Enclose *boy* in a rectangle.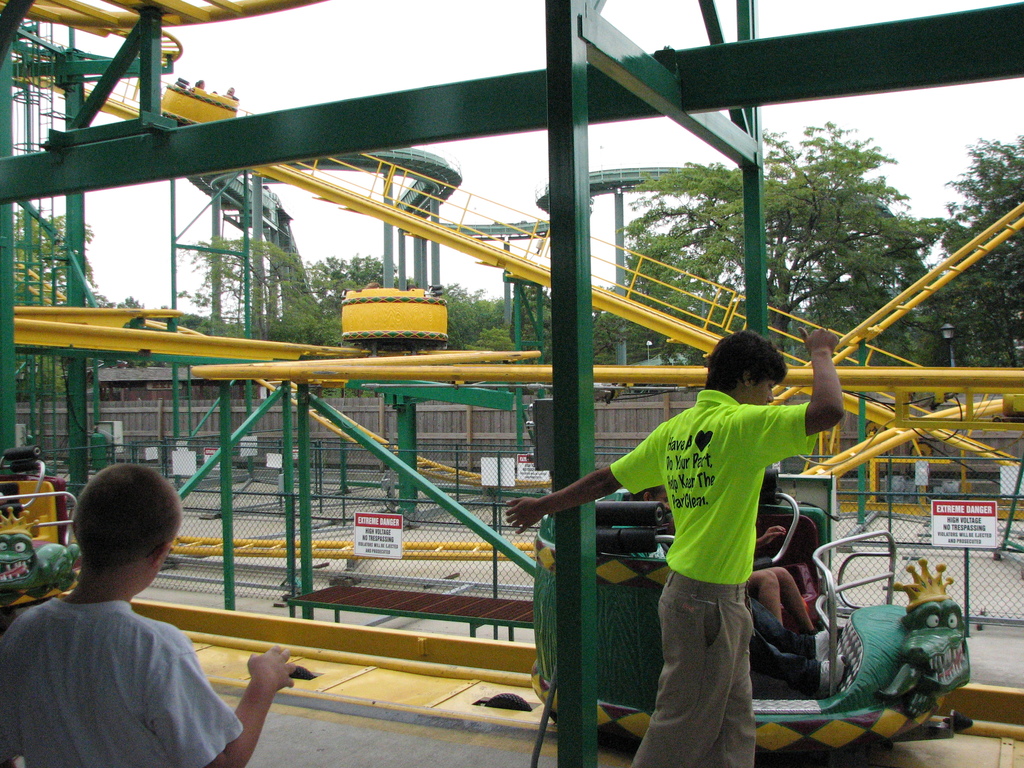
bbox(0, 460, 297, 767).
